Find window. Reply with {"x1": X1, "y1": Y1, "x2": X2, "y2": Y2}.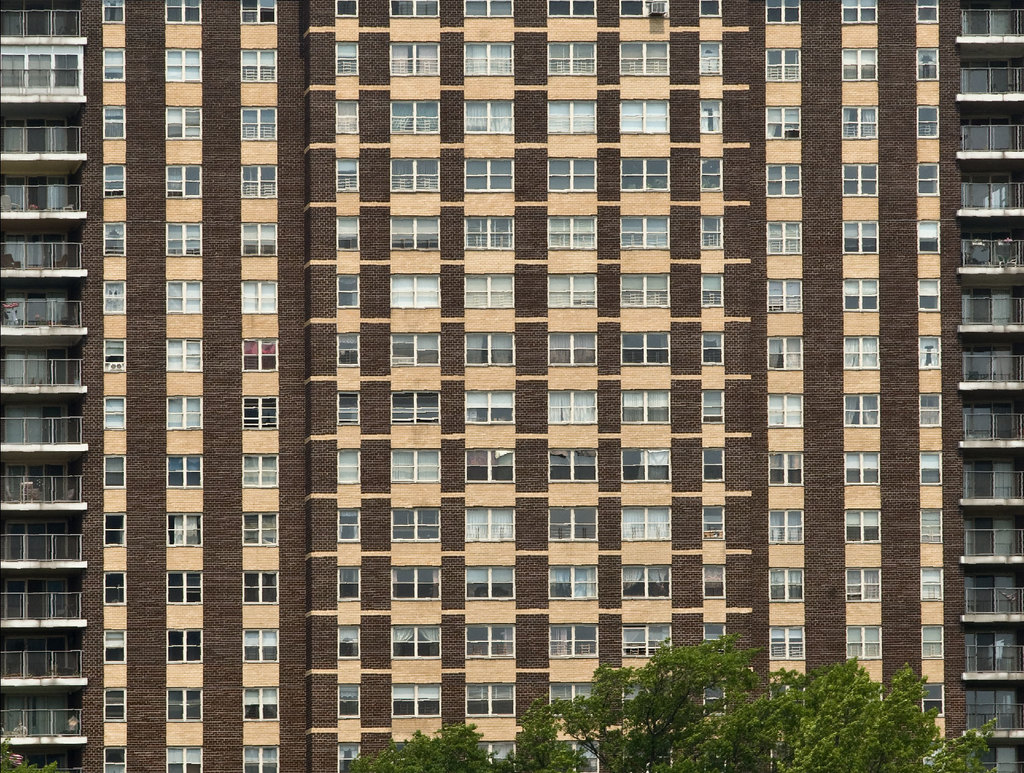
{"x1": 841, "y1": 163, "x2": 878, "y2": 195}.
